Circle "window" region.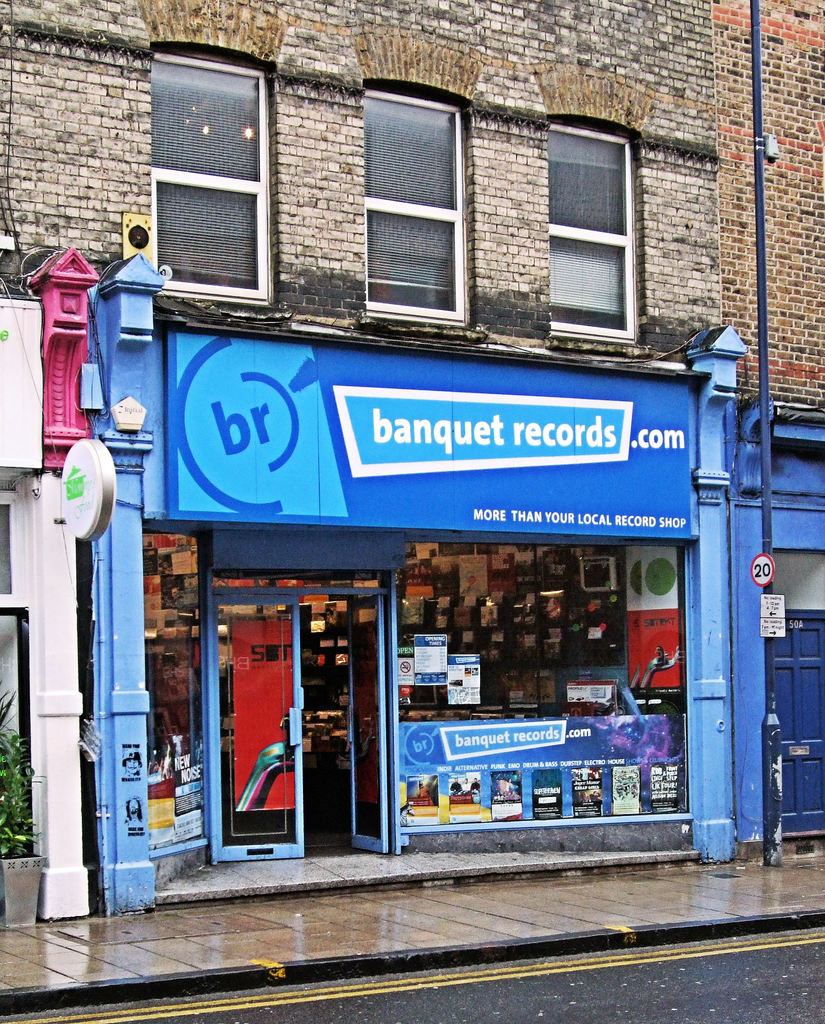
Region: bbox(545, 116, 646, 355).
